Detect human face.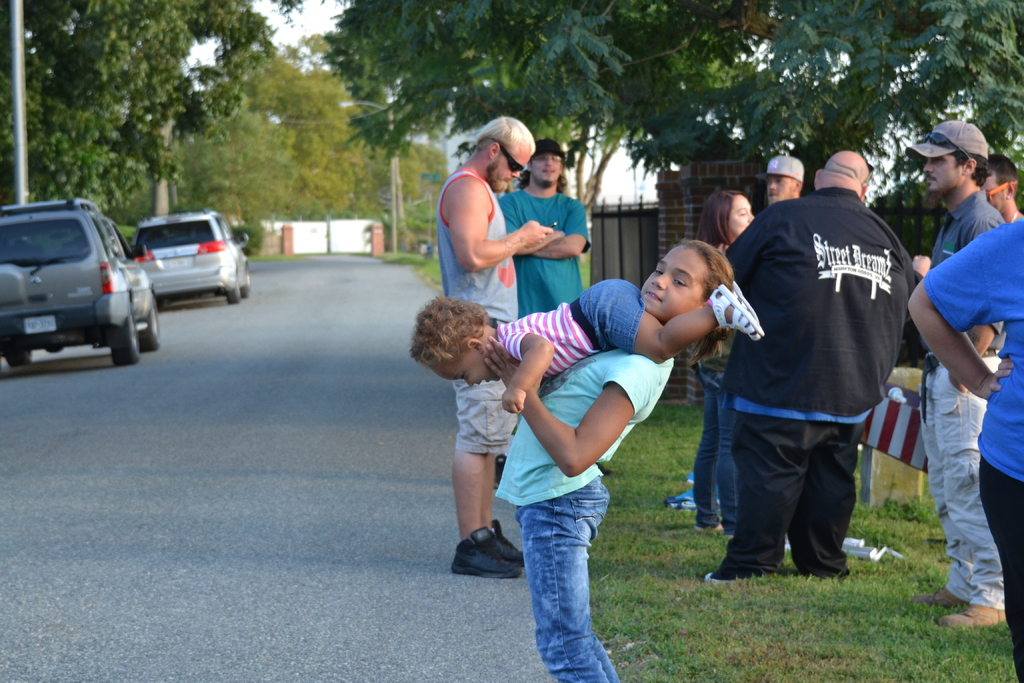
Detected at 491,142,522,190.
